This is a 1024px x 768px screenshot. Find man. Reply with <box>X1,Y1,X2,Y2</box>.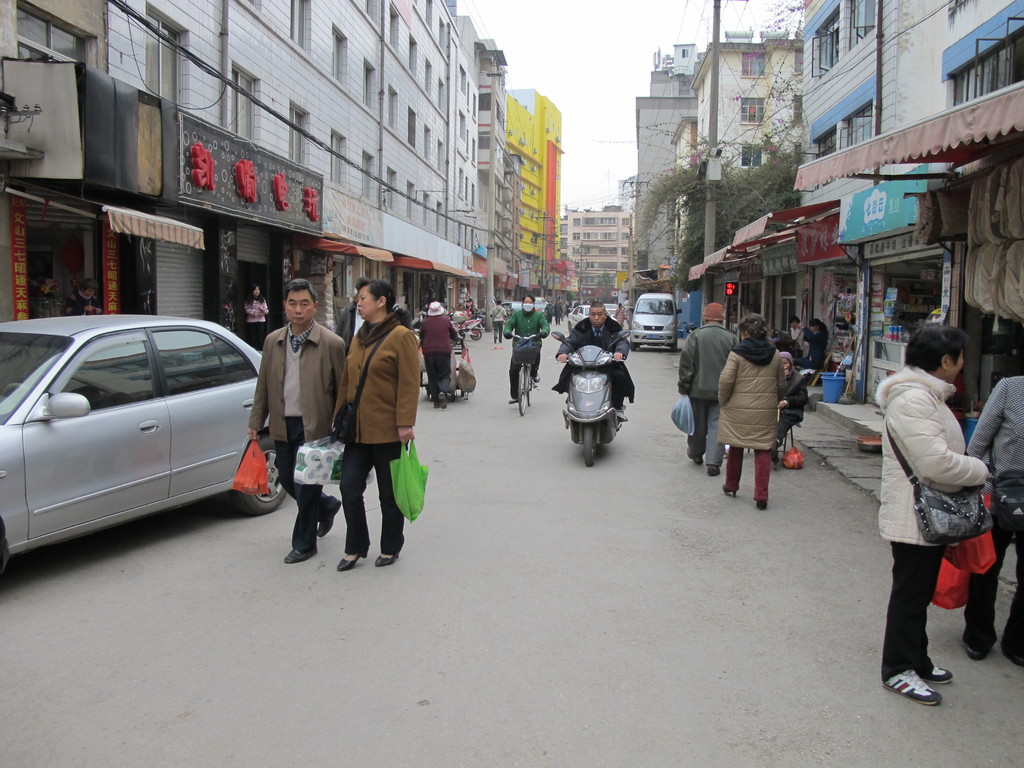
<box>245,285,345,570</box>.
